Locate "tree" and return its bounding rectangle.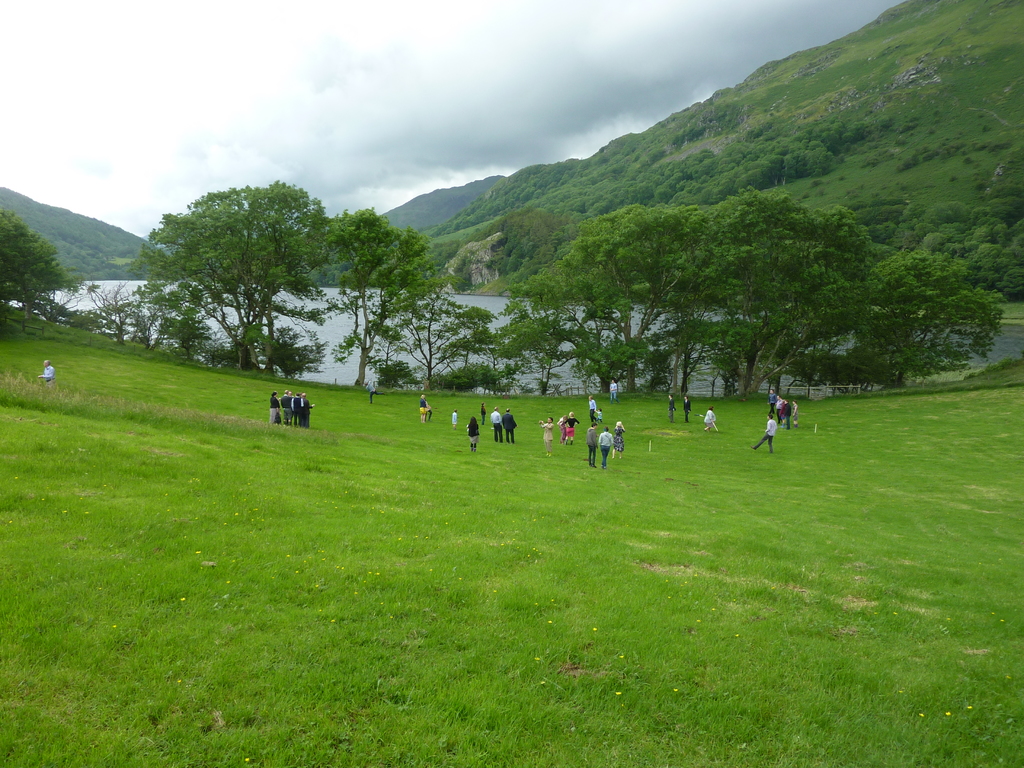
(x1=252, y1=320, x2=331, y2=380).
